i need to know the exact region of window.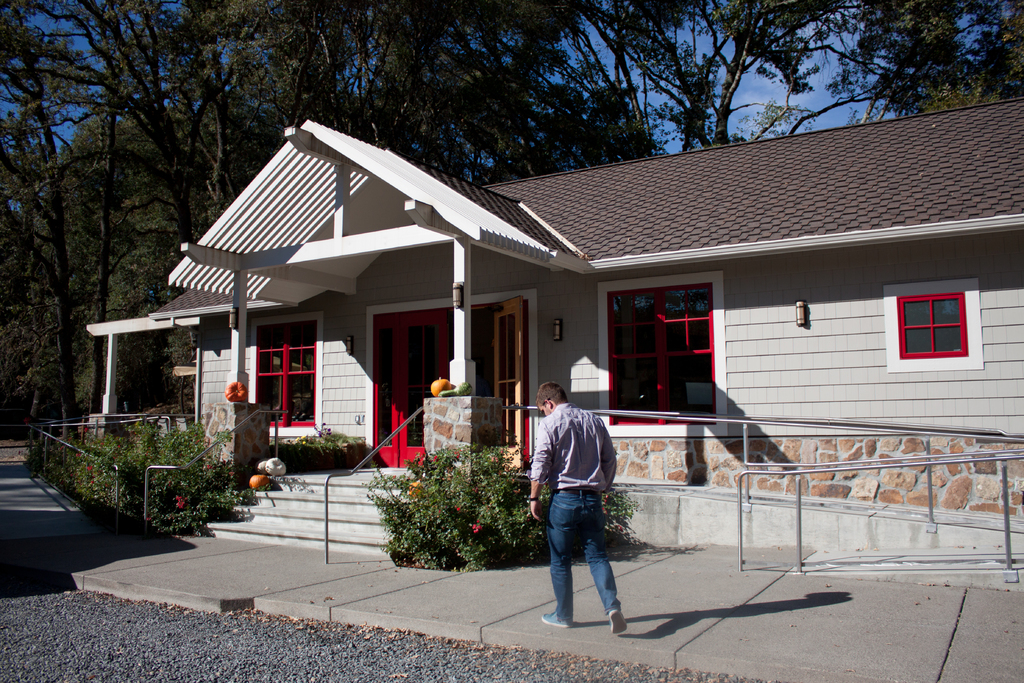
Region: 900, 267, 978, 373.
